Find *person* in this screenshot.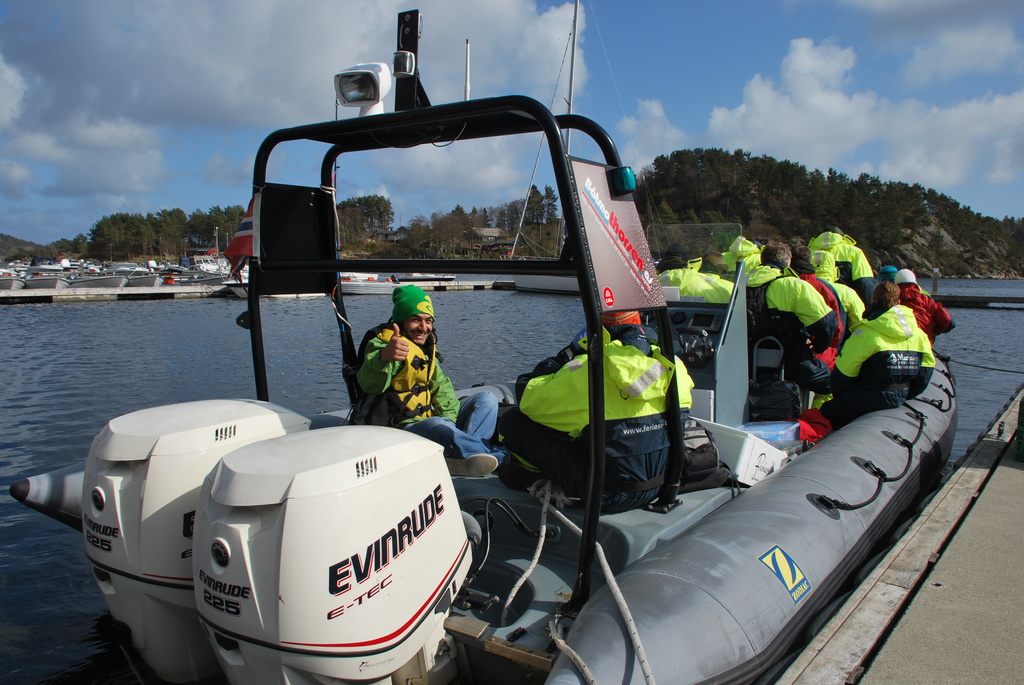
The bounding box for *person* is (x1=497, y1=307, x2=694, y2=512).
